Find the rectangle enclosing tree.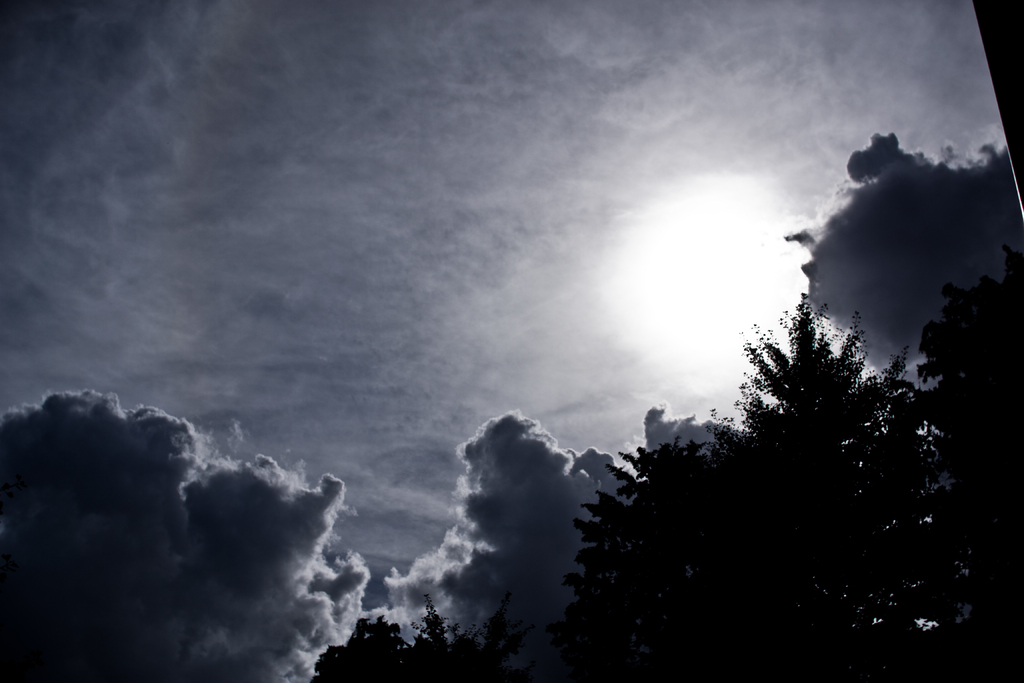
{"x1": 637, "y1": 290, "x2": 935, "y2": 639}.
